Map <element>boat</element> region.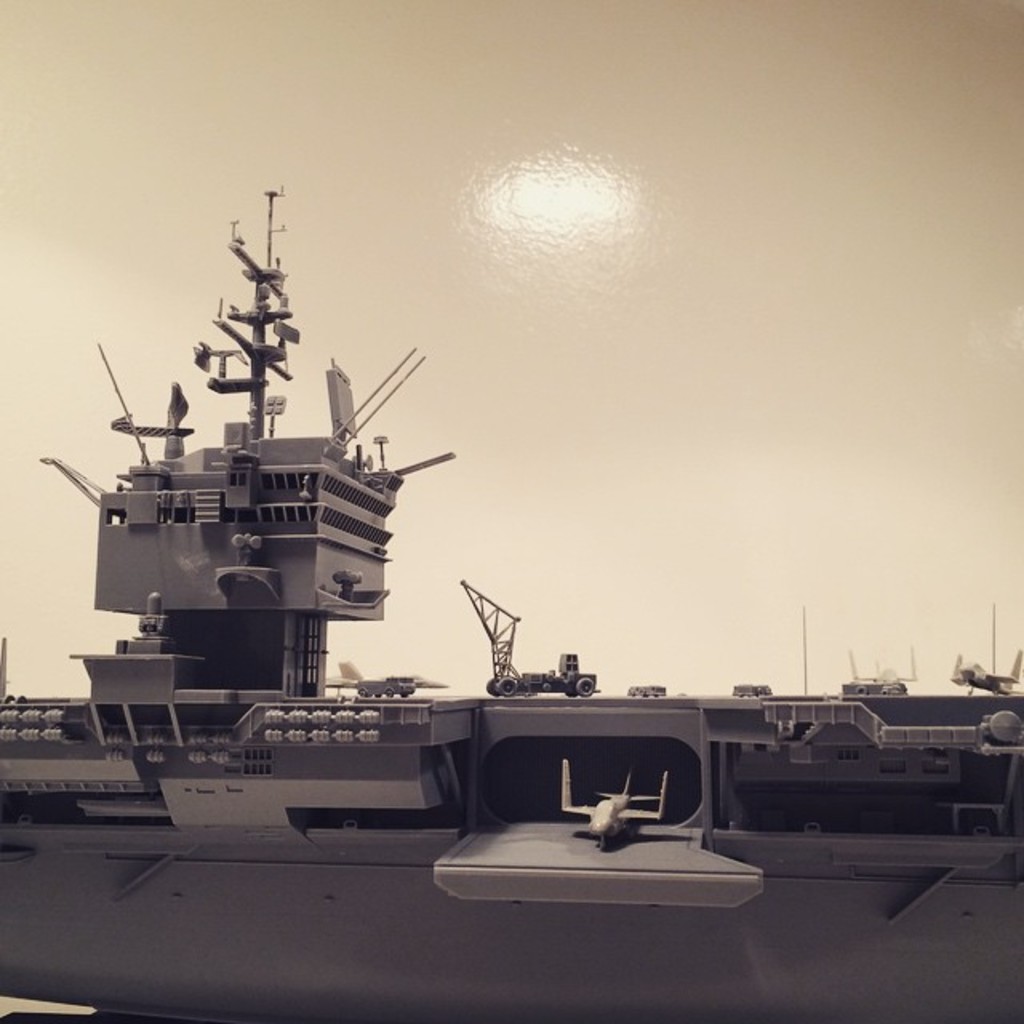
Mapped to 0/187/1022/1022.
